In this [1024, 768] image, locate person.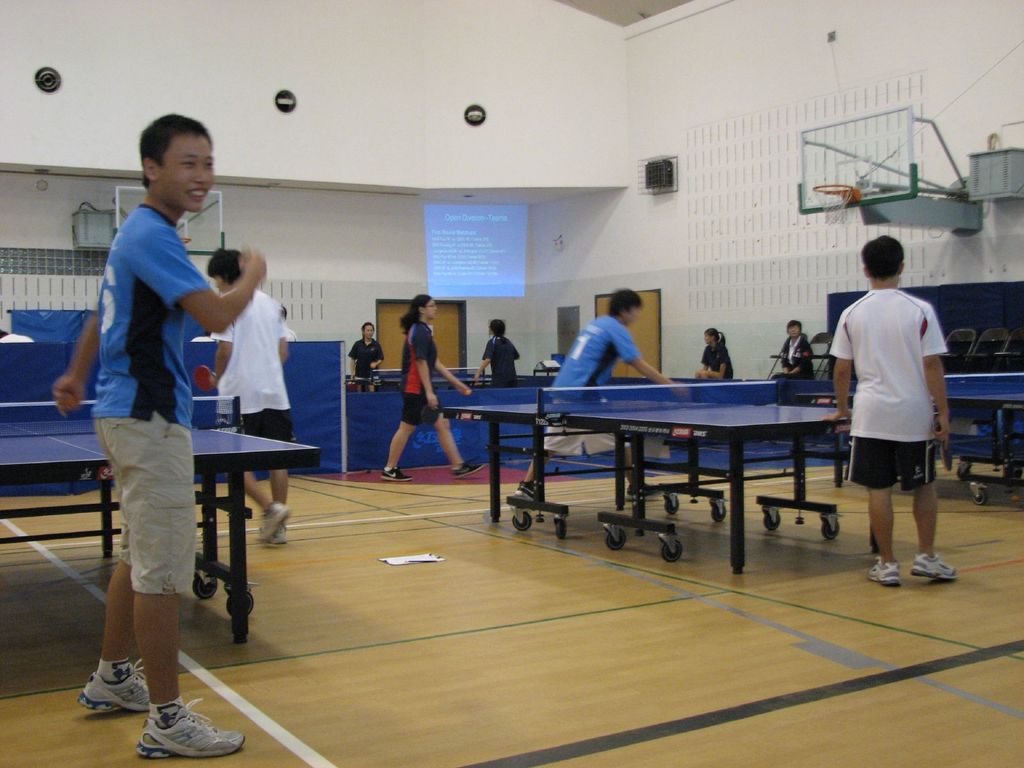
Bounding box: crop(378, 288, 486, 486).
